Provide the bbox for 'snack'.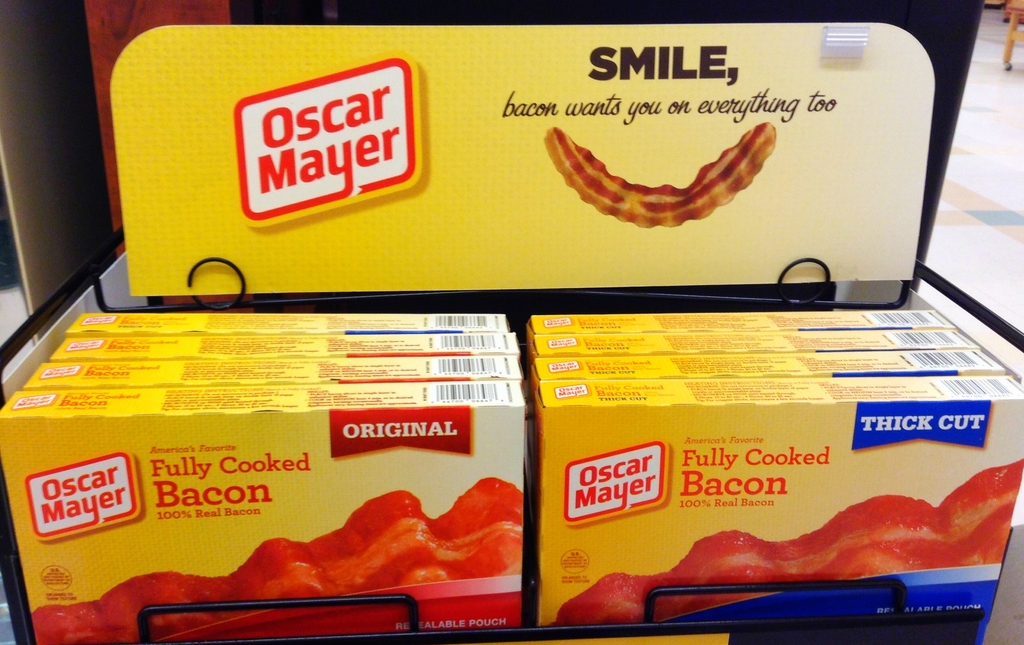
l=557, t=115, r=777, b=234.
